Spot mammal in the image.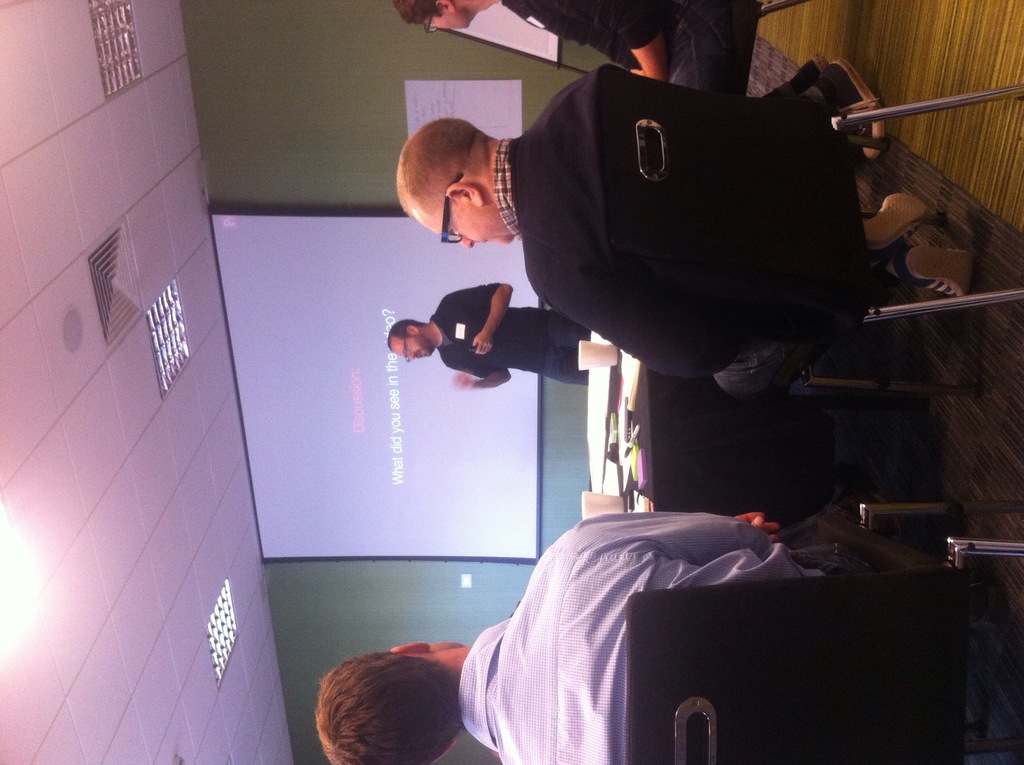
mammal found at <bbox>385, 287, 588, 400</bbox>.
